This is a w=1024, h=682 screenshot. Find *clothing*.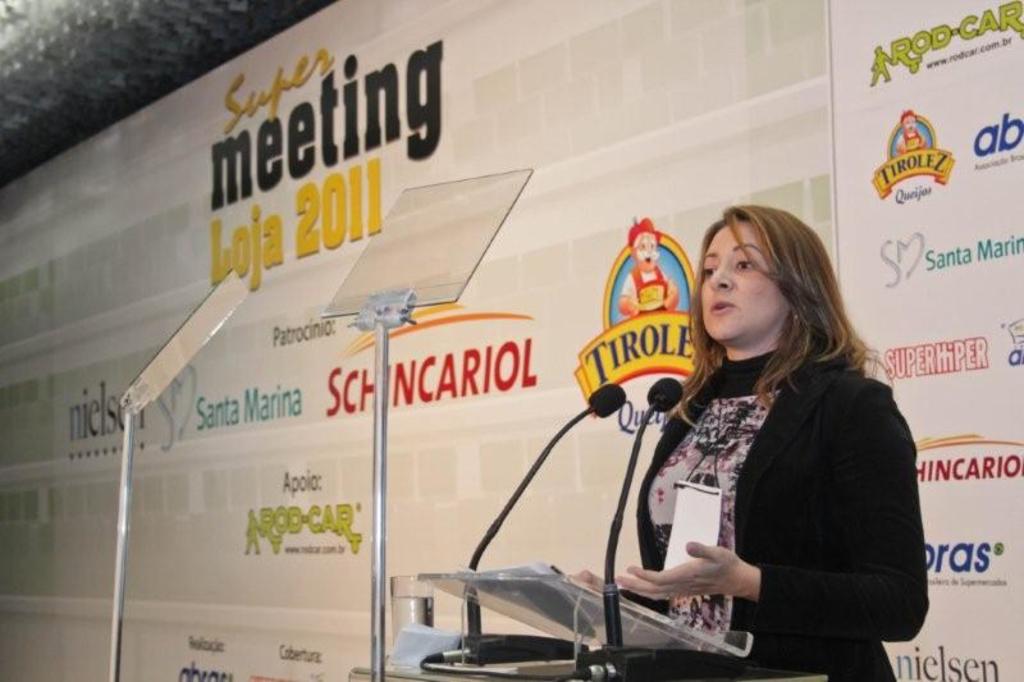
Bounding box: x1=618 y1=331 x2=933 y2=681.
